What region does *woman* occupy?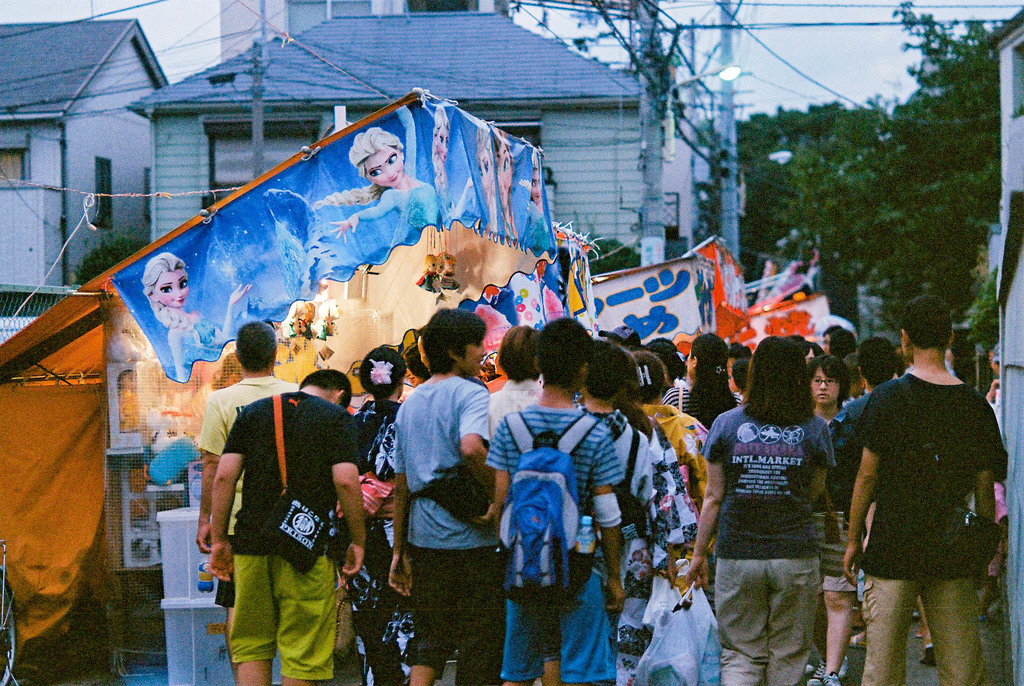
811 357 852 685.
